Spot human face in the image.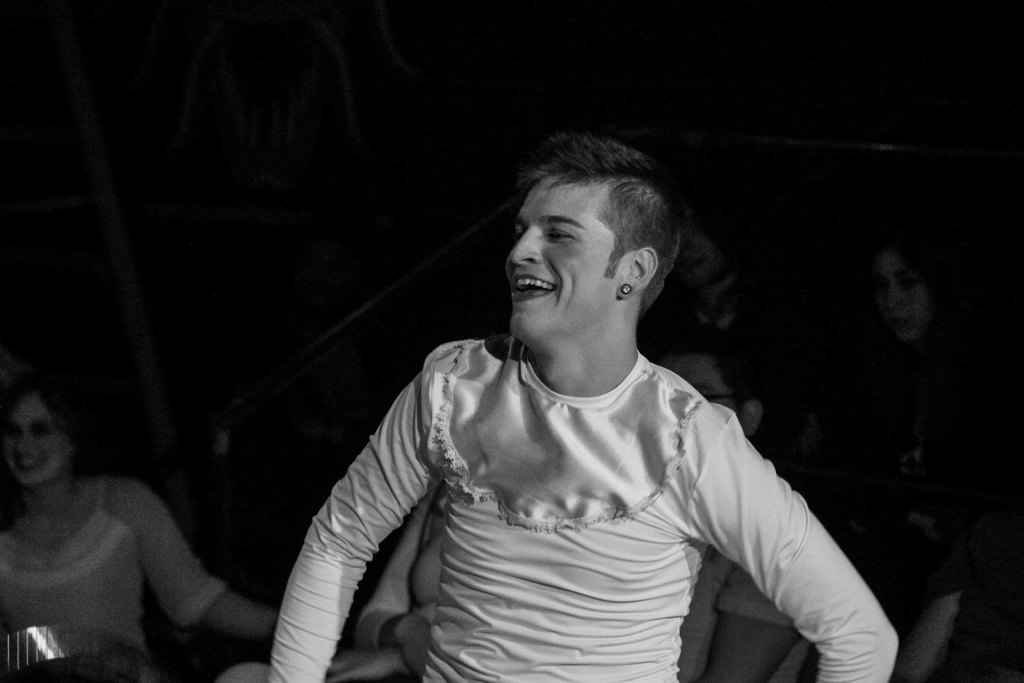
human face found at left=876, top=245, right=932, bottom=339.
